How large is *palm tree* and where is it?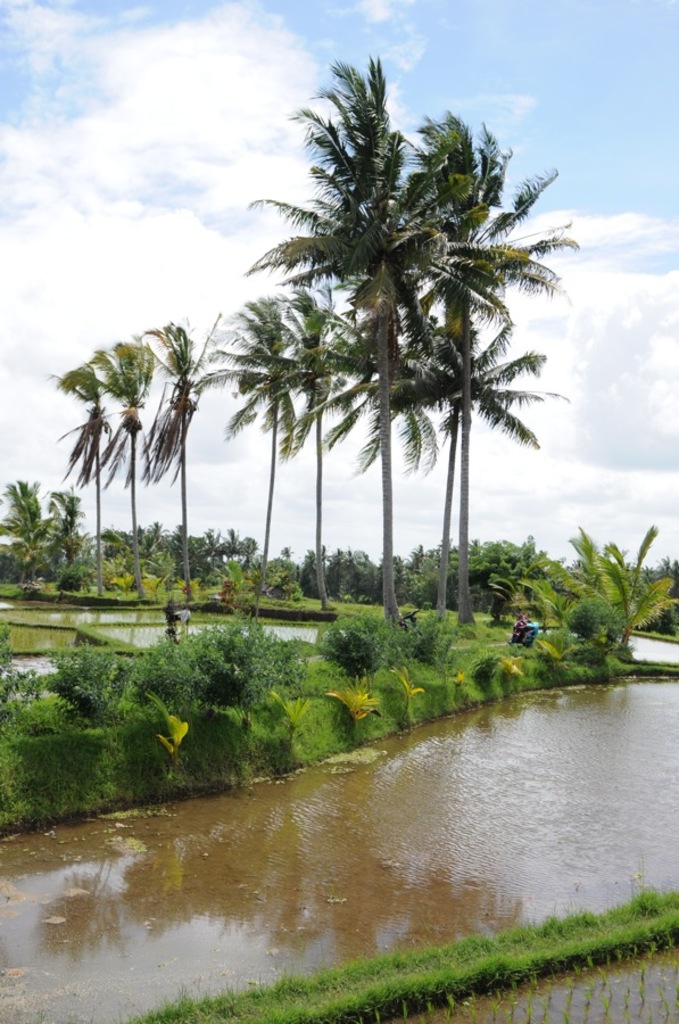
Bounding box: <region>510, 513, 678, 658</region>.
